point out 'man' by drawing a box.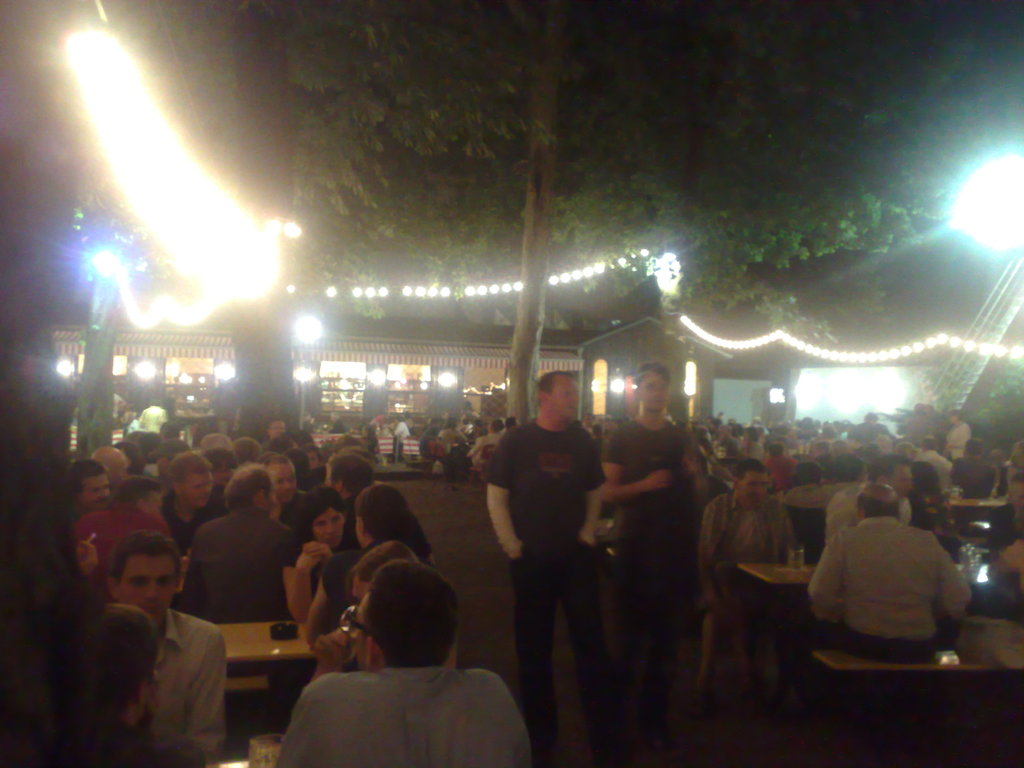
[x1=271, y1=417, x2=294, y2=446].
